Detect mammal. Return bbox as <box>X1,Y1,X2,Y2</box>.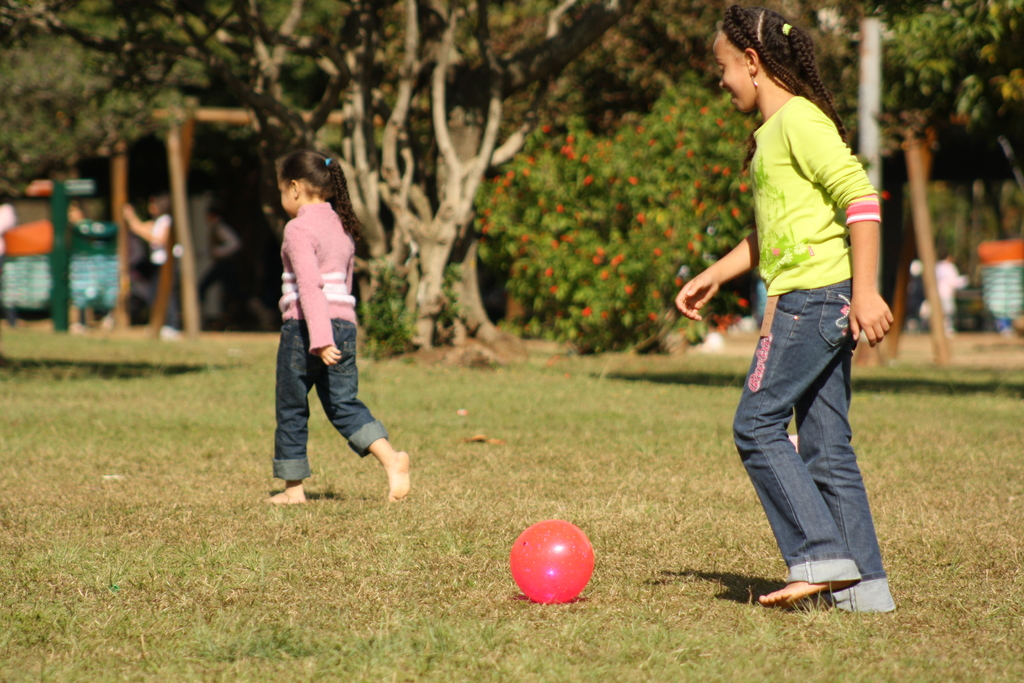
<box>916,252,970,334</box>.
